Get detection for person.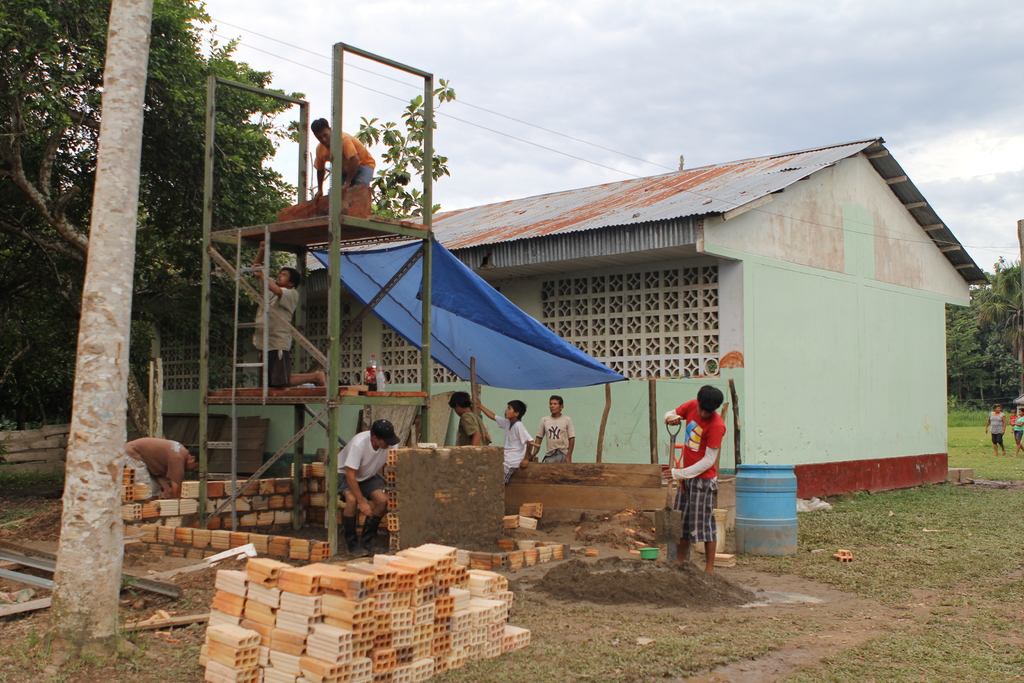
Detection: 527 391 574 464.
